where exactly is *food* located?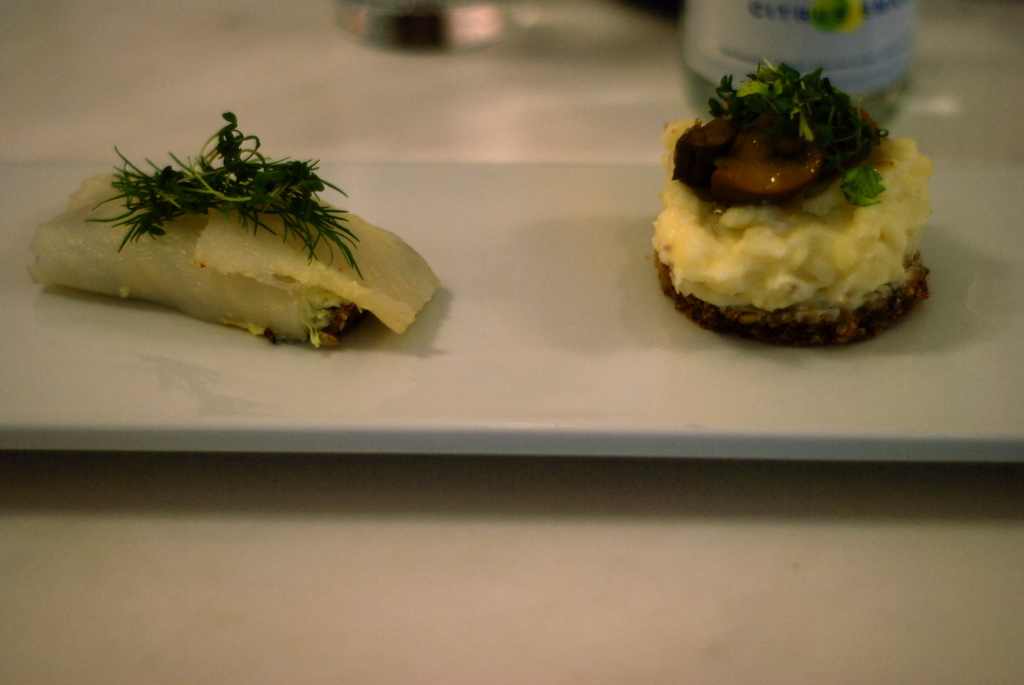
Its bounding box is 18 98 469 369.
